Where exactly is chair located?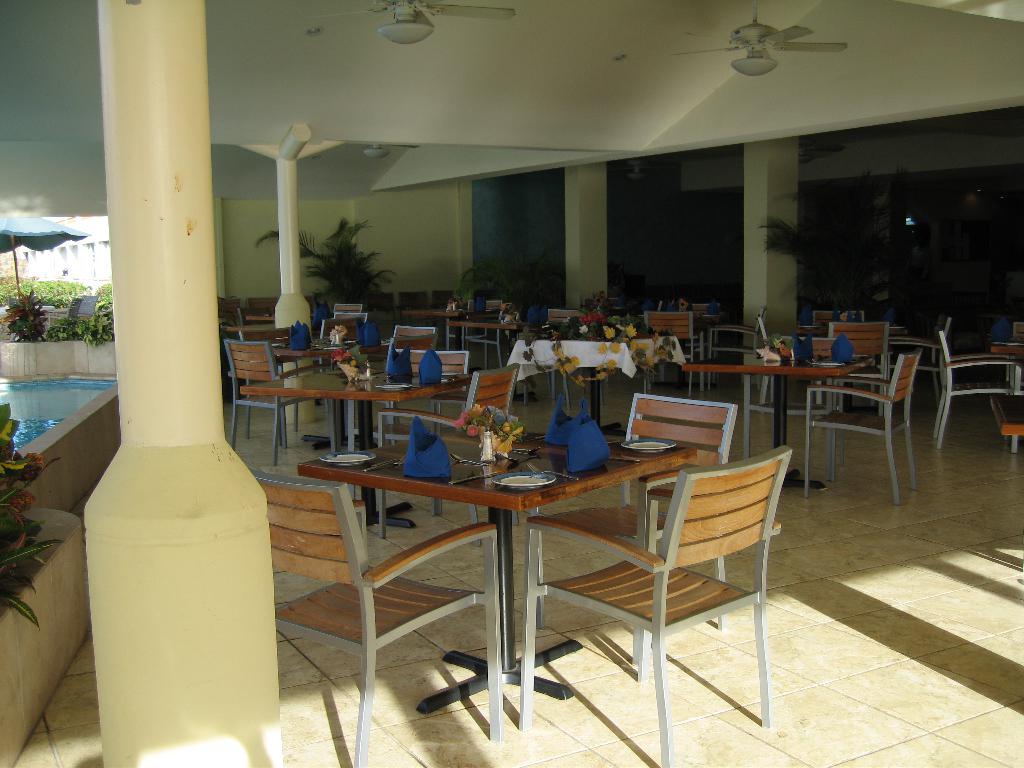
Its bounding box is (319,316,361,365).
